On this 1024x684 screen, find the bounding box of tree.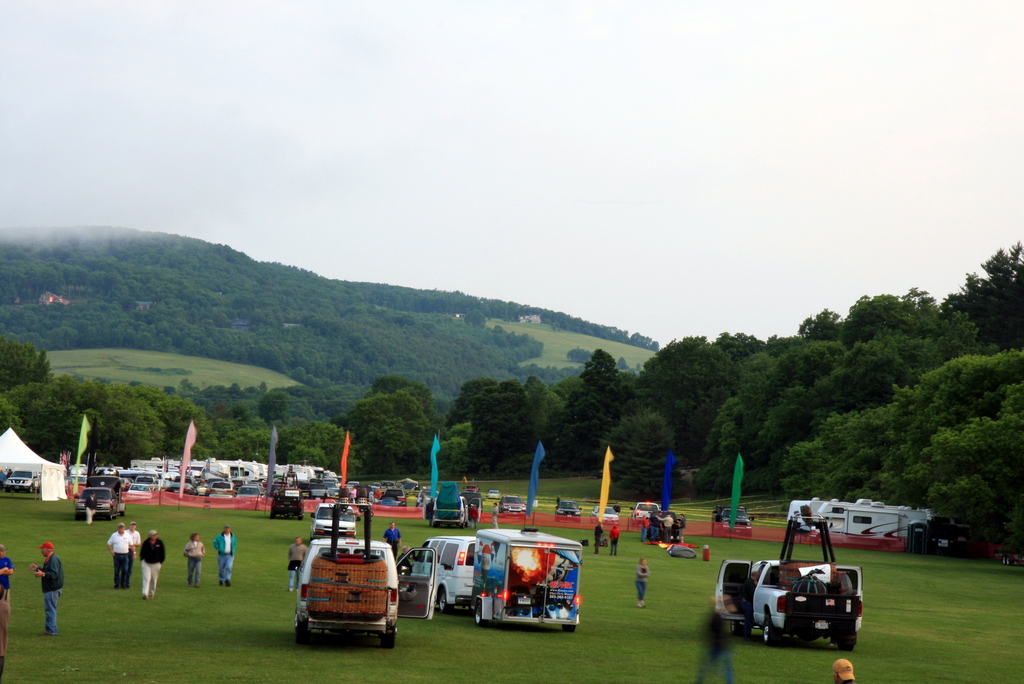
Bounding box: region(694, 336, 818, 452).
